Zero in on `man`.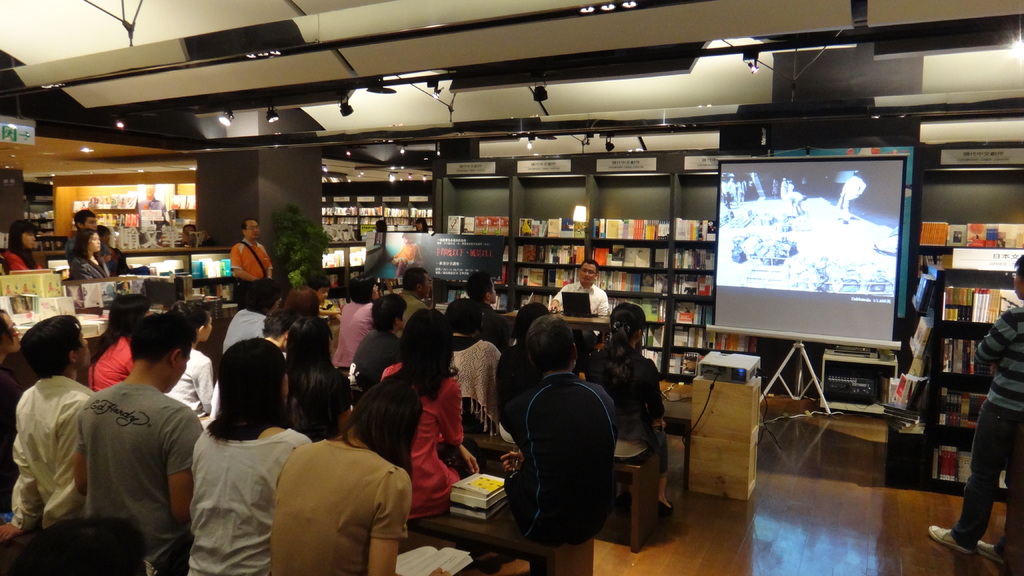
Zeroed in: crop(551, 261, 606, 316).
